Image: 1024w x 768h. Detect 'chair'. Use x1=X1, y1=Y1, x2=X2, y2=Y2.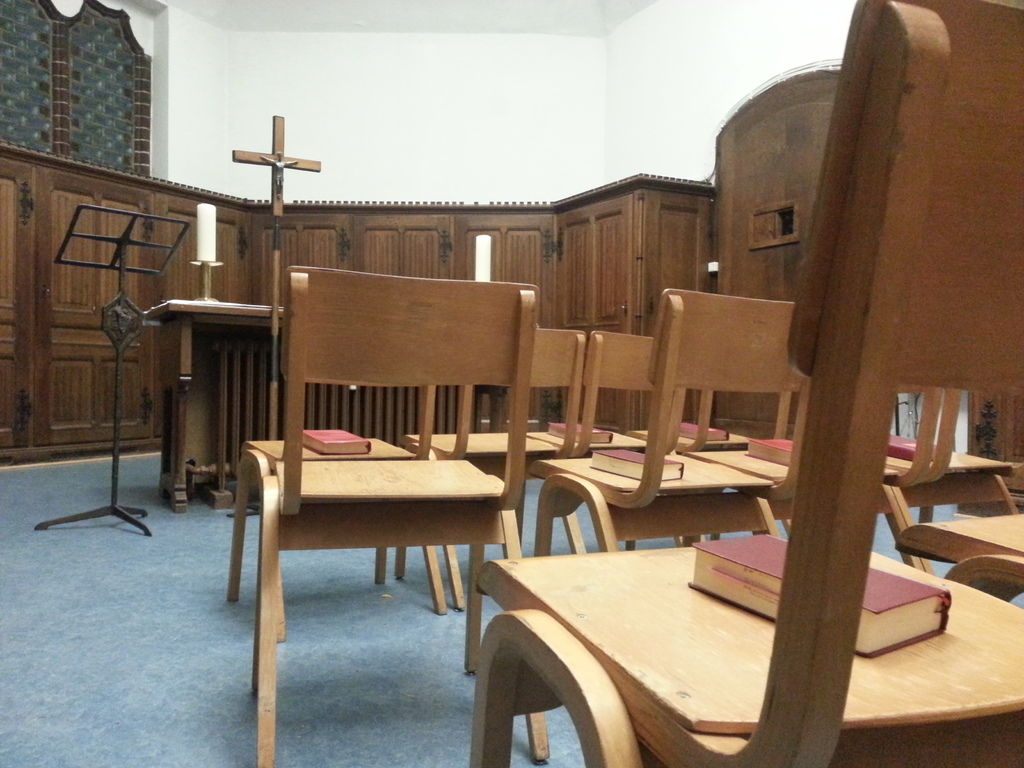
x1=397, y1=331, x2=588, y2=605.
